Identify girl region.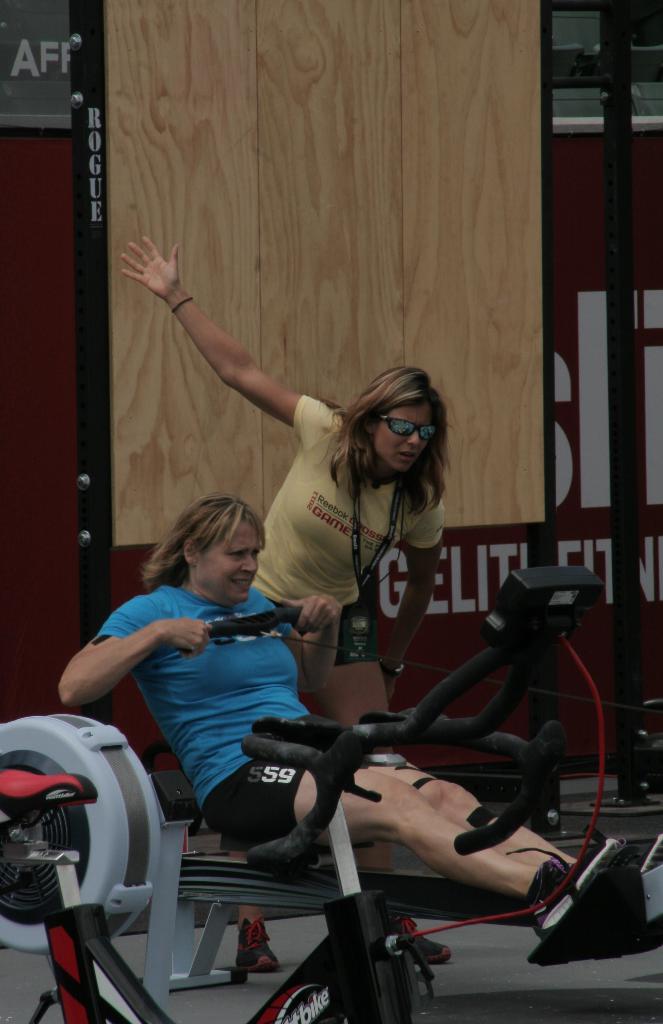
Region: (left=73, top=493, right=553, bottom=932).
